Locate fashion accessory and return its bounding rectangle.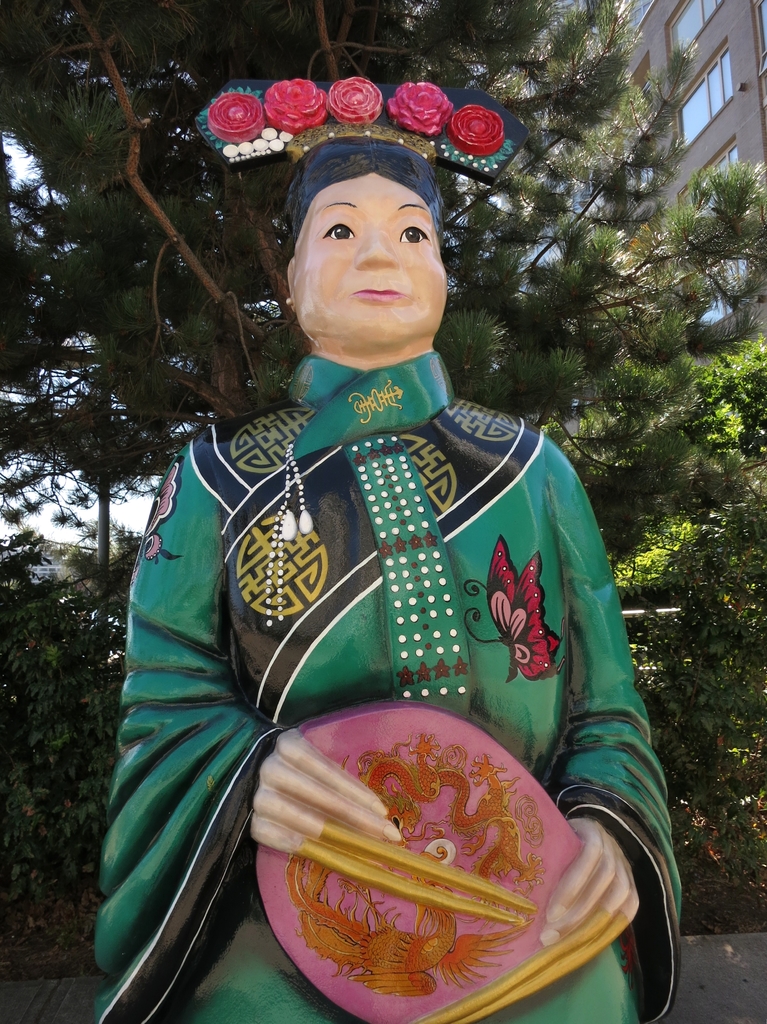
<bbox>262, 433, 315, 629</bbox>.
